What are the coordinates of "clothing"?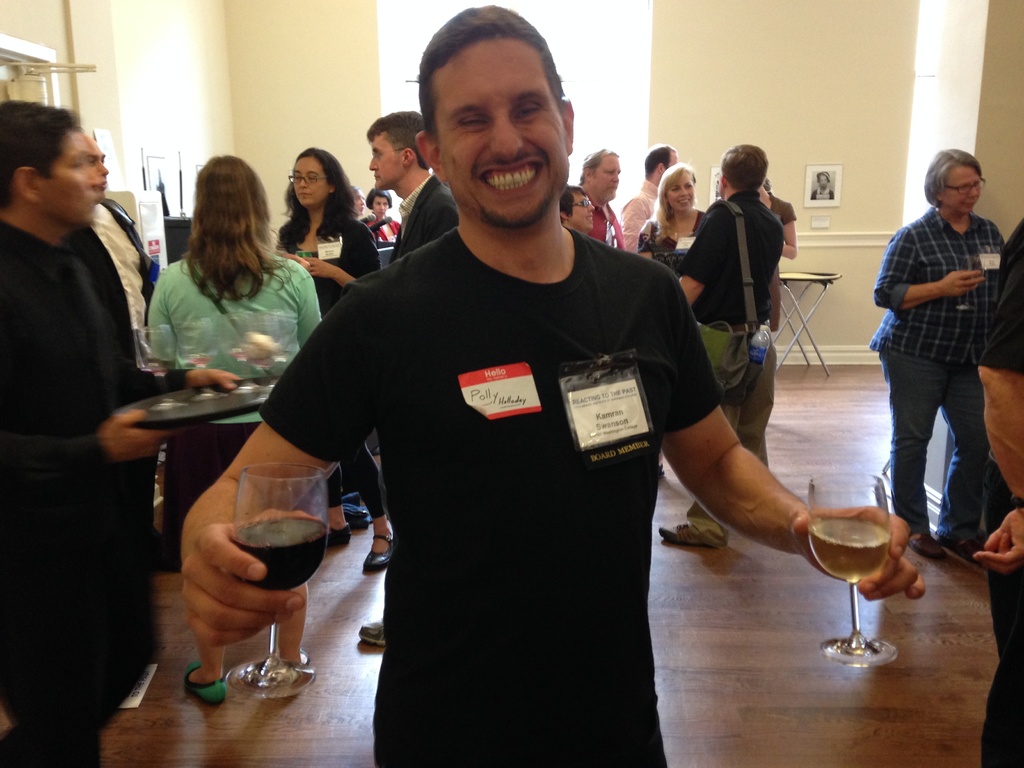
(273, 212, 402, 520).
